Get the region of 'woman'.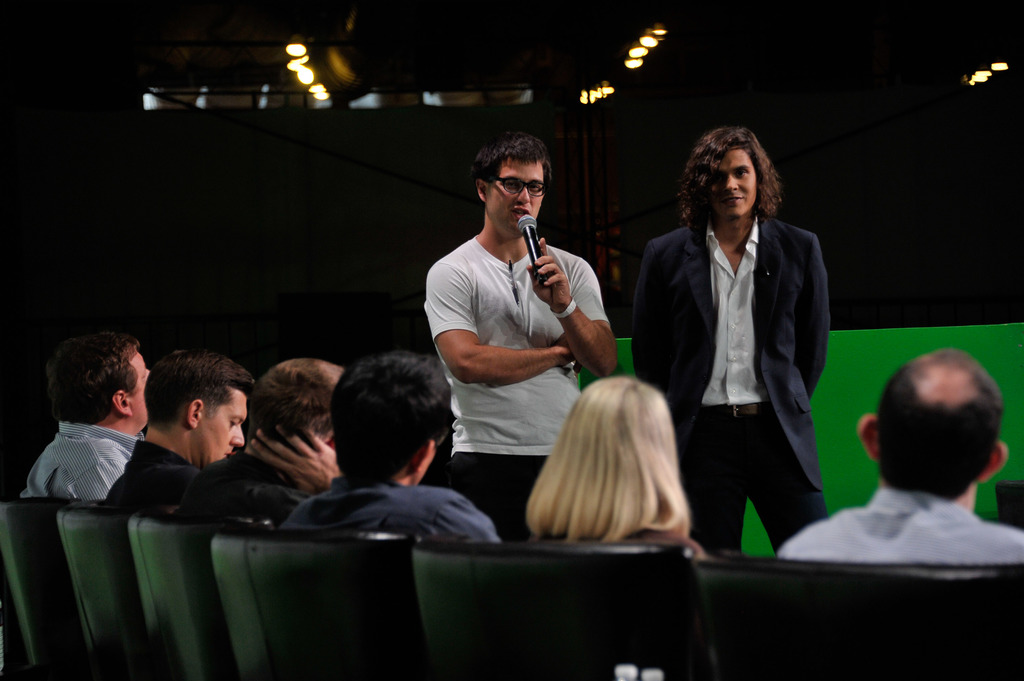
<region>642, 119, 838, 570</region>.
